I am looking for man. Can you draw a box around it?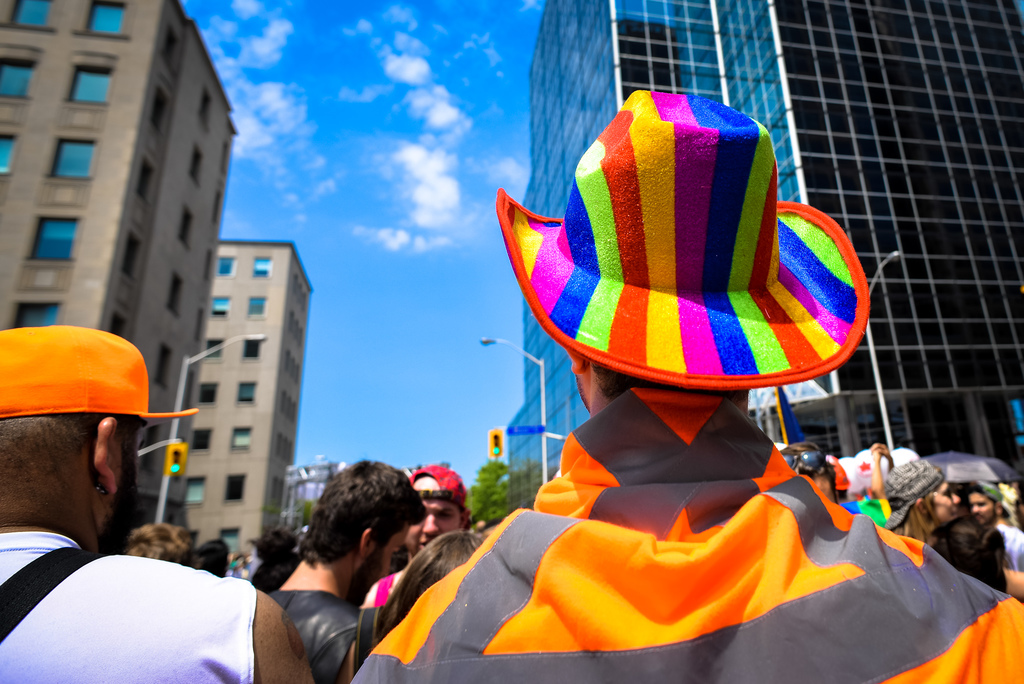
Sure, the bounding box is bbox=[257, 454, 433, 681].
